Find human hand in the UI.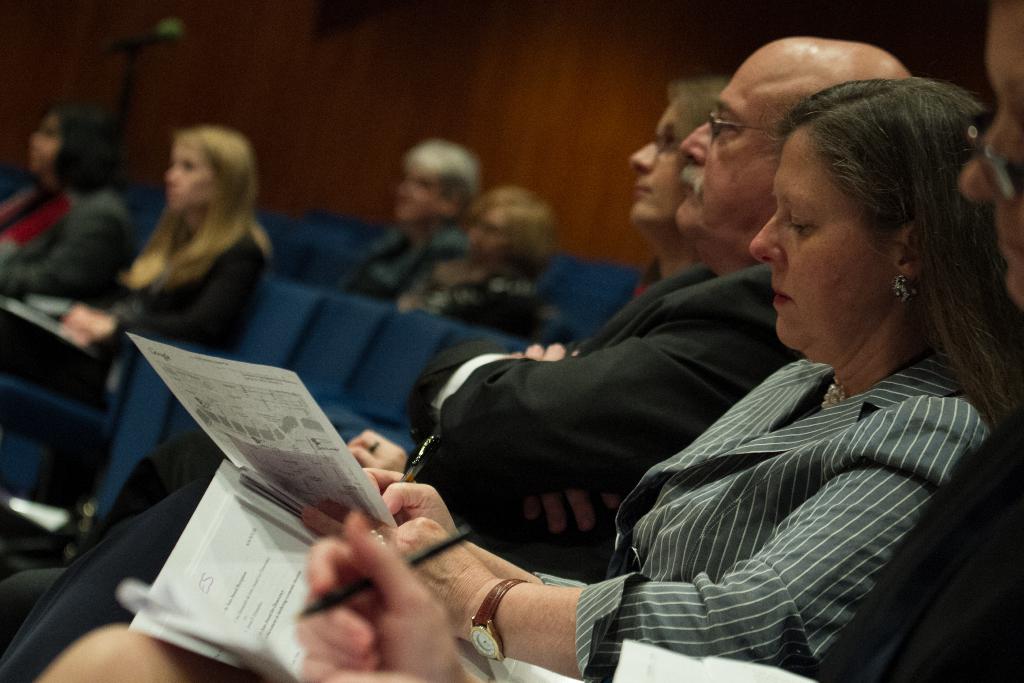
UI element at (342,427,413,469).
